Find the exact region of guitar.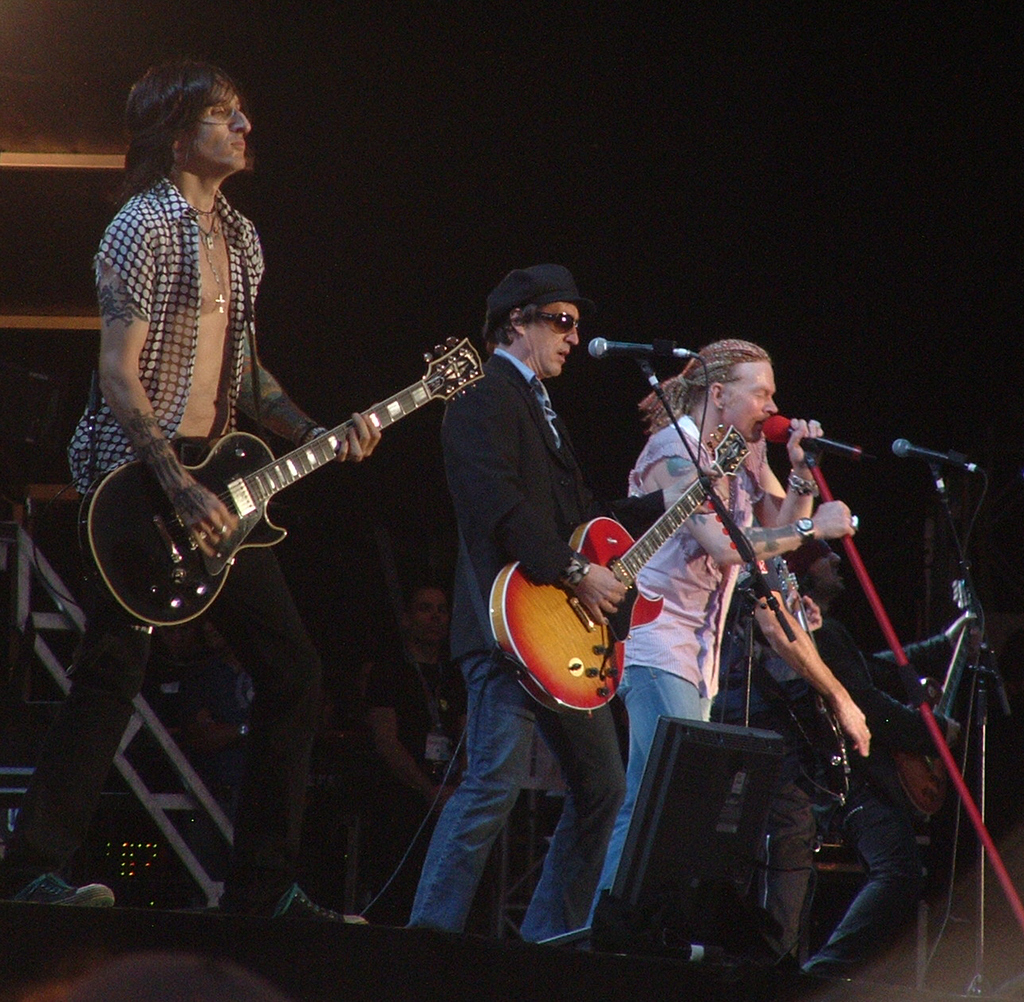
Exact region: select_region(69, 332, 486, 653).
